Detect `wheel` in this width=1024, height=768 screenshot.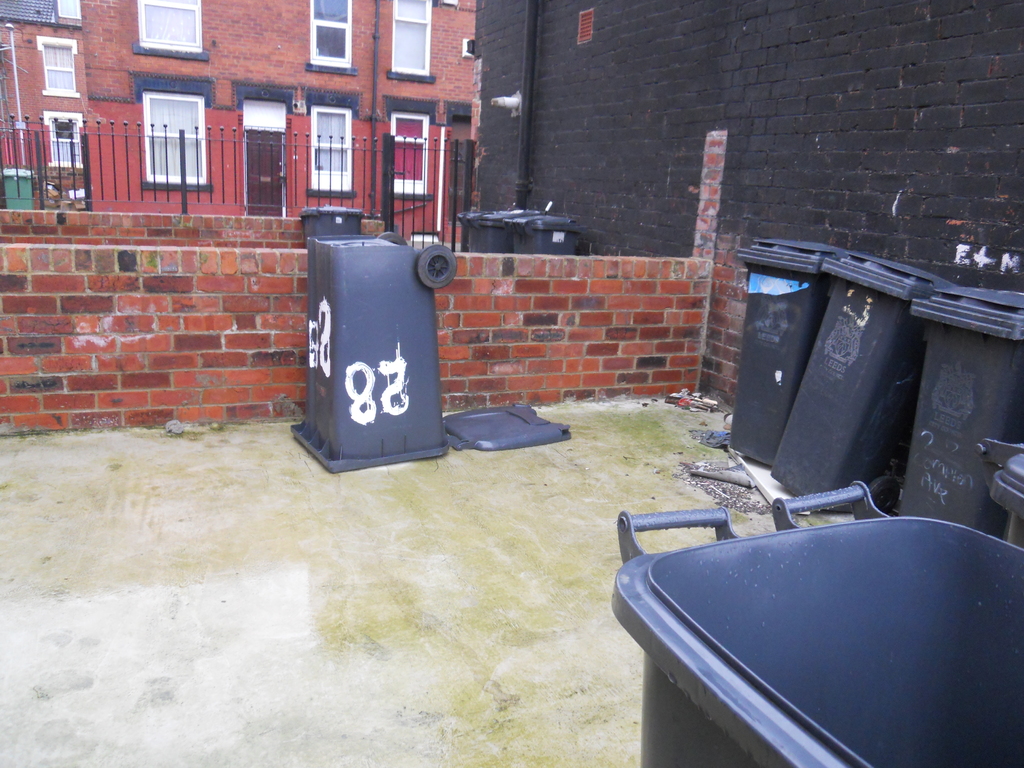
Detection: (378,232,407,246).
